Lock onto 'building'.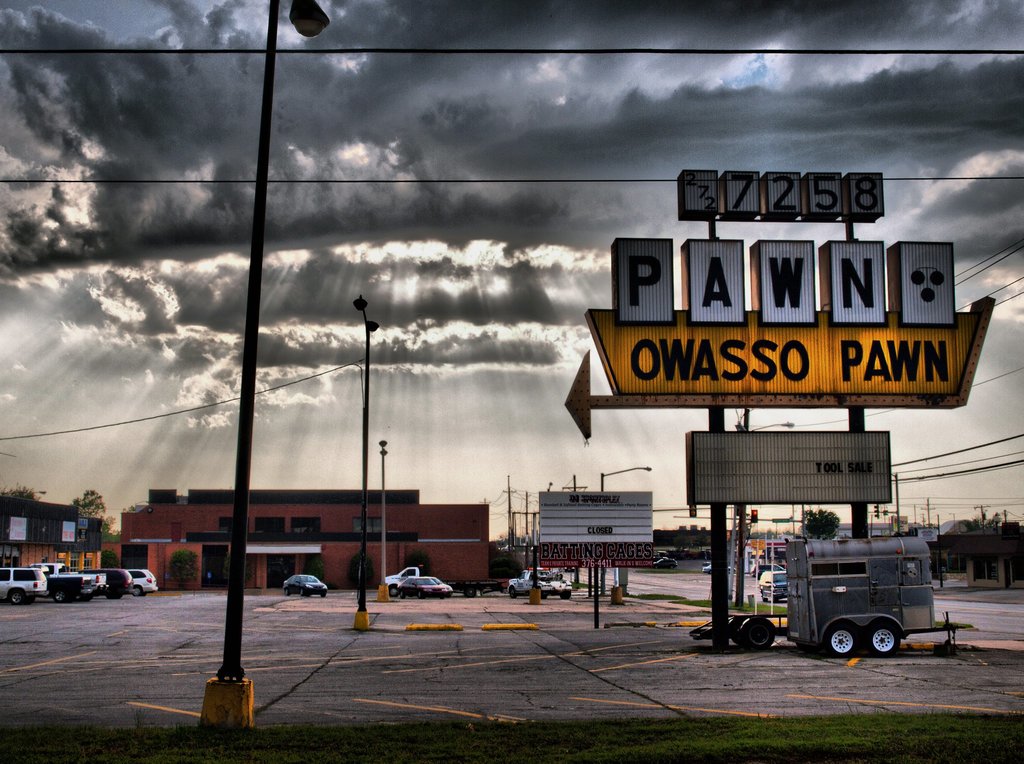
Locked: (x1=0, y1=496, x2=106, y2=574).
